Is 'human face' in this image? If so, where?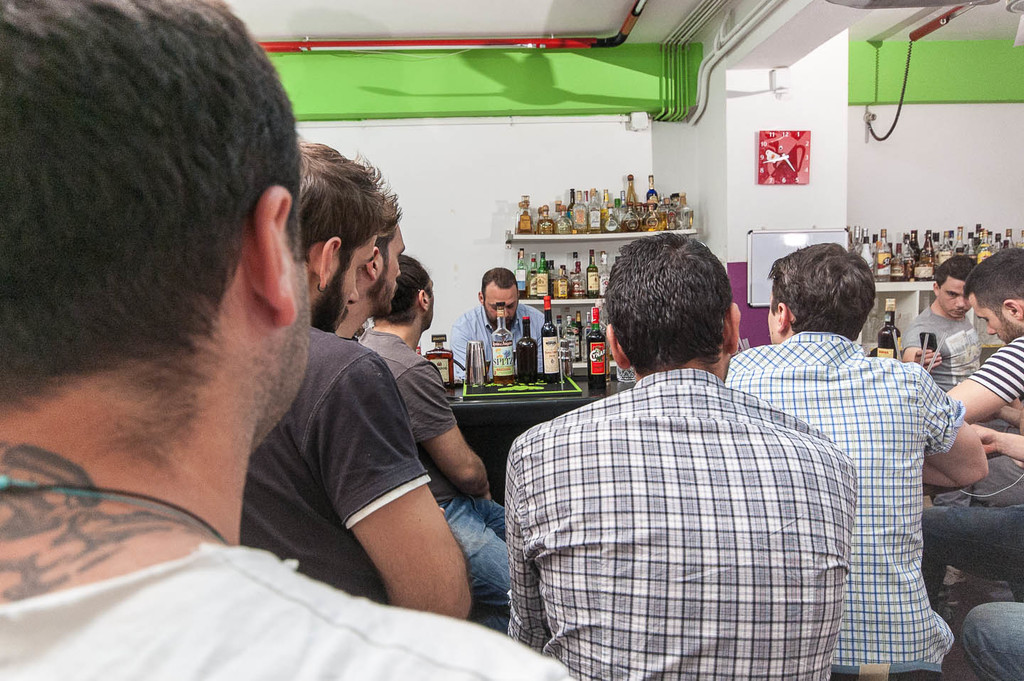
Yes, at [x1=942, y1=278, x2=973, y2=323].
